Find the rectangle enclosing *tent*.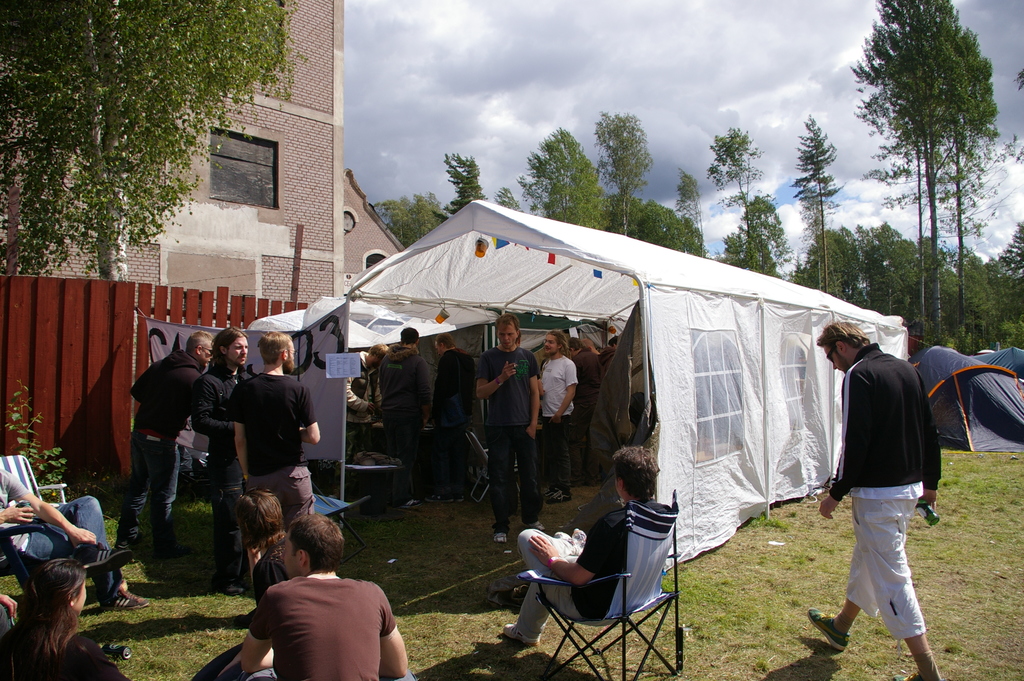
(x1=897, y1=335, x2=1023, y2=474).
